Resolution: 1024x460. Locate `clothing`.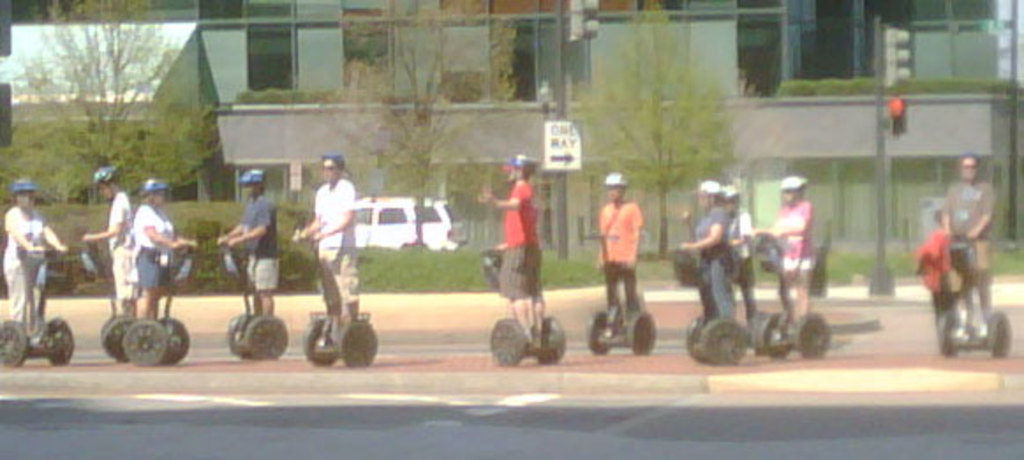
{"left": 106, "top": 189, "right": 137, "bottom": 317}.
